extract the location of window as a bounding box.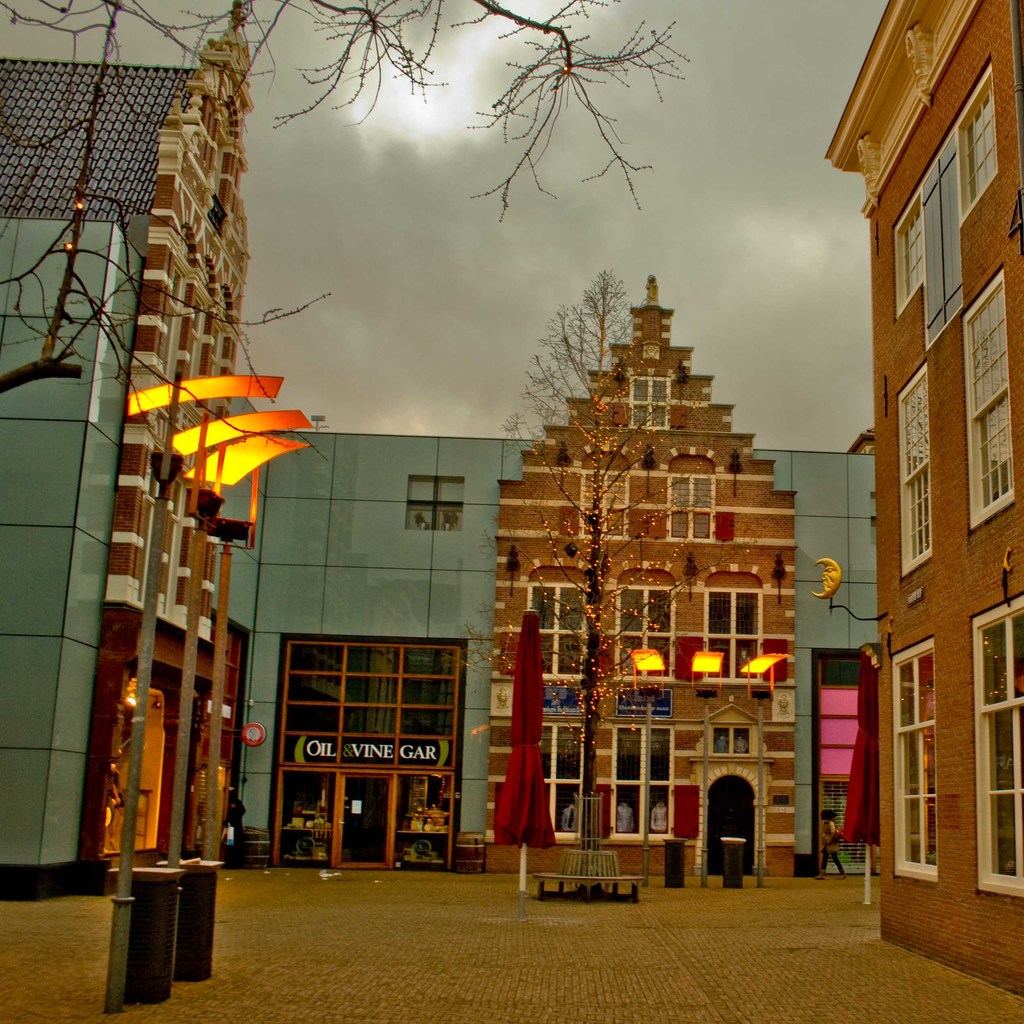
<region>540, 716, 583, 842</region>.
